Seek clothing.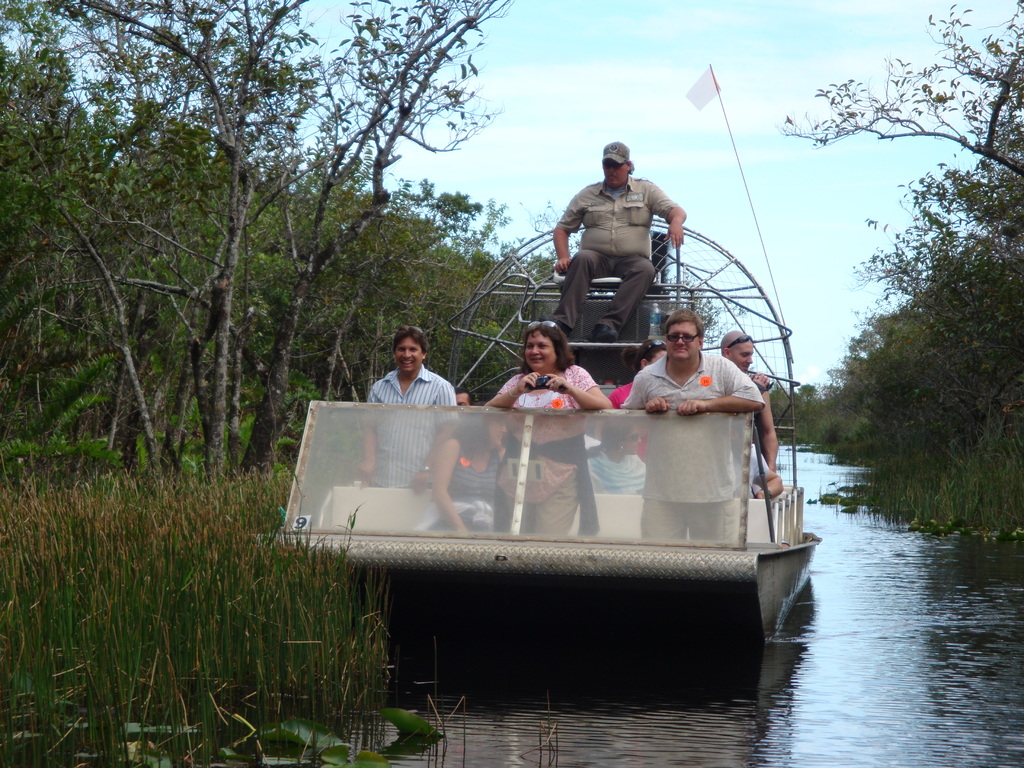
box=[602, 383, 653, 492].
